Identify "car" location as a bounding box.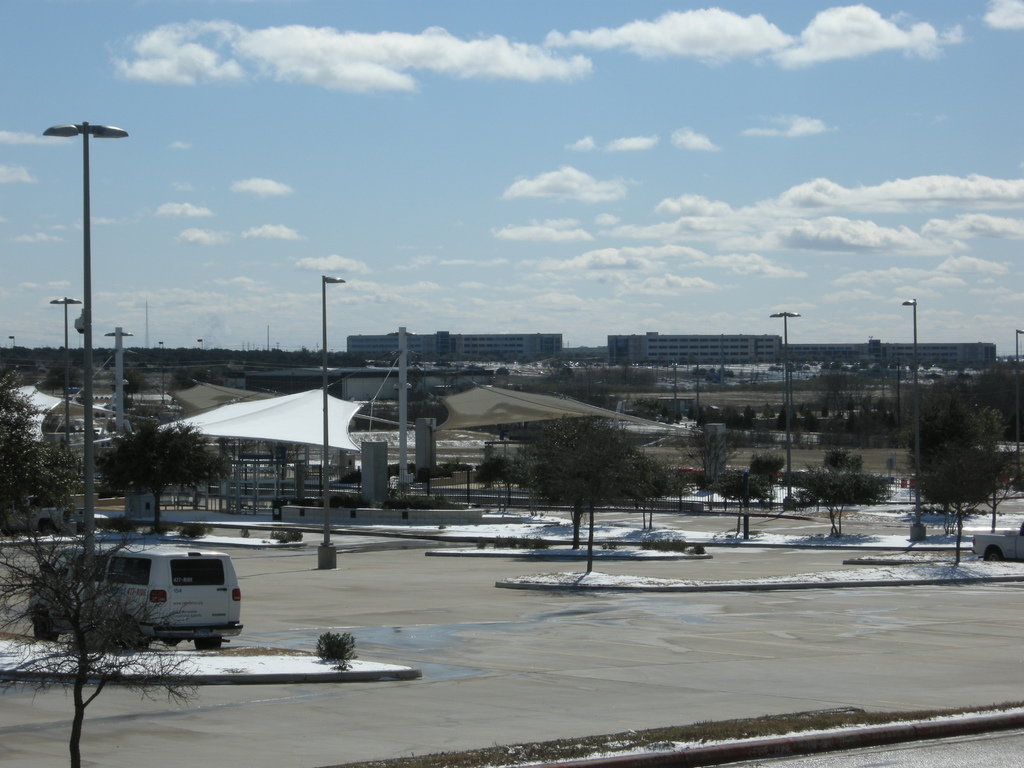
detection(0, 490, 83, 529).
